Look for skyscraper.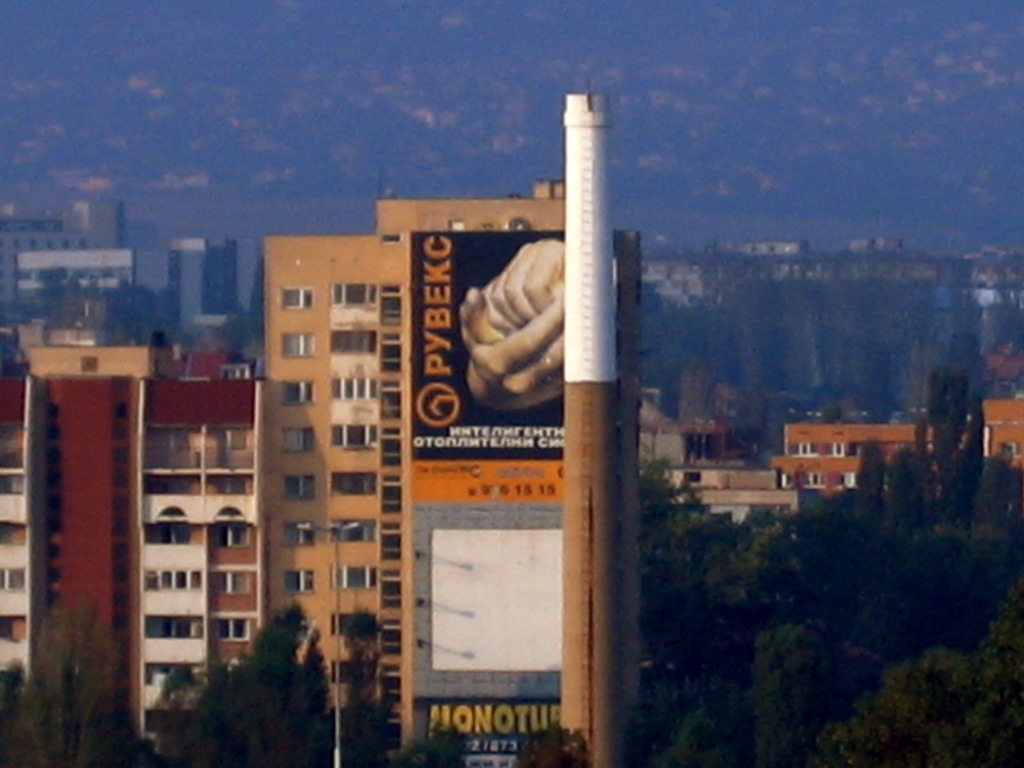
Found: rect(269, 195, 630, 767).
